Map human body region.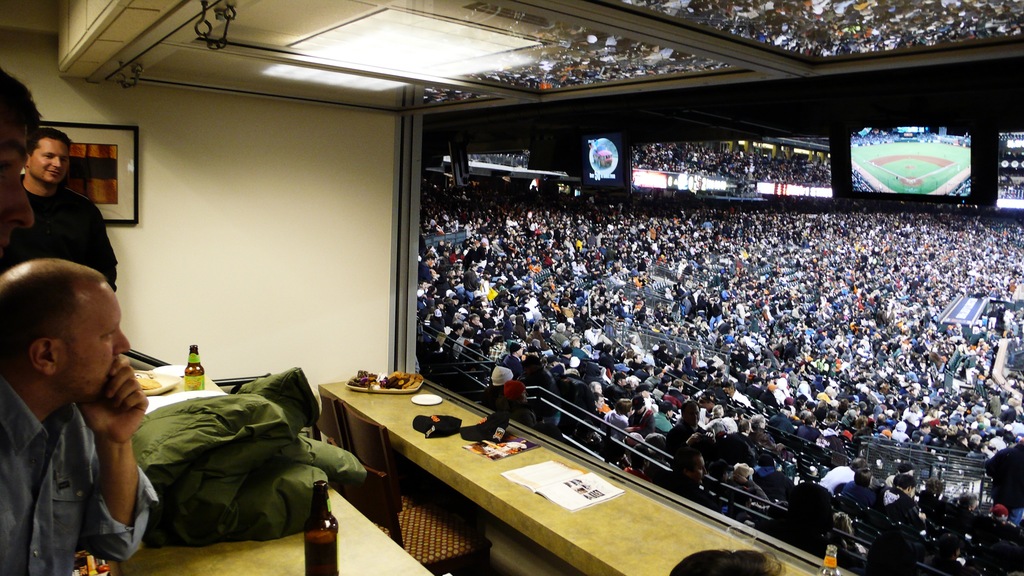
Mapped to [left=600, top=223, right=604, bottom=225].
